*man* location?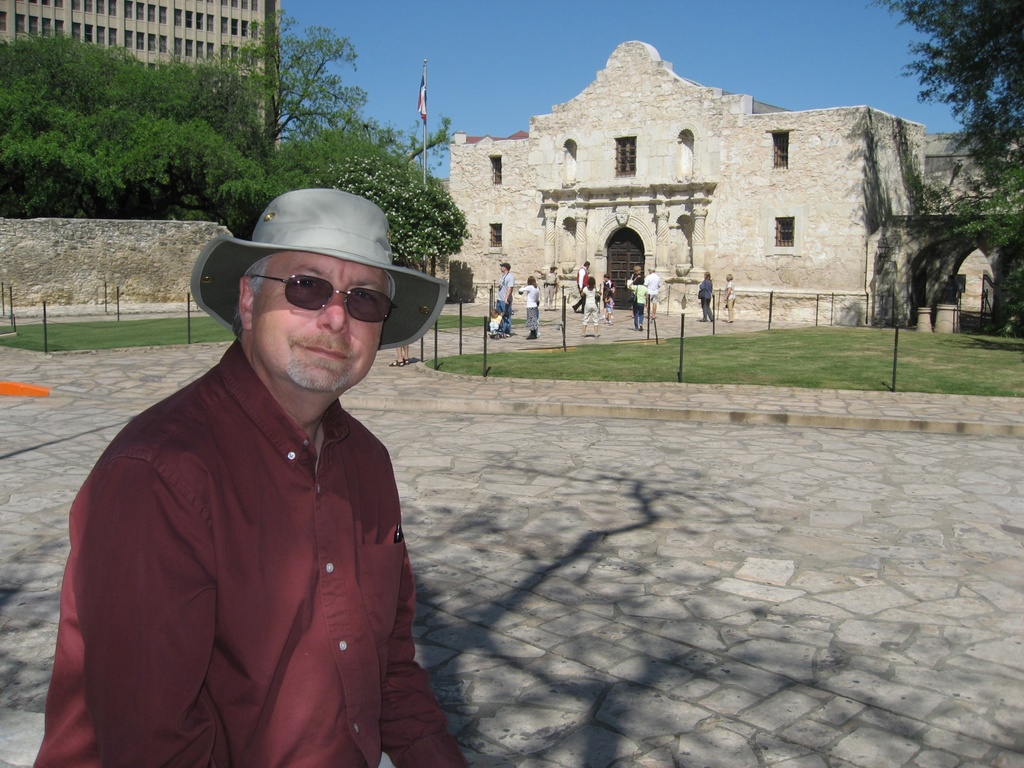
bbox=(534, 266, 559, 308)
